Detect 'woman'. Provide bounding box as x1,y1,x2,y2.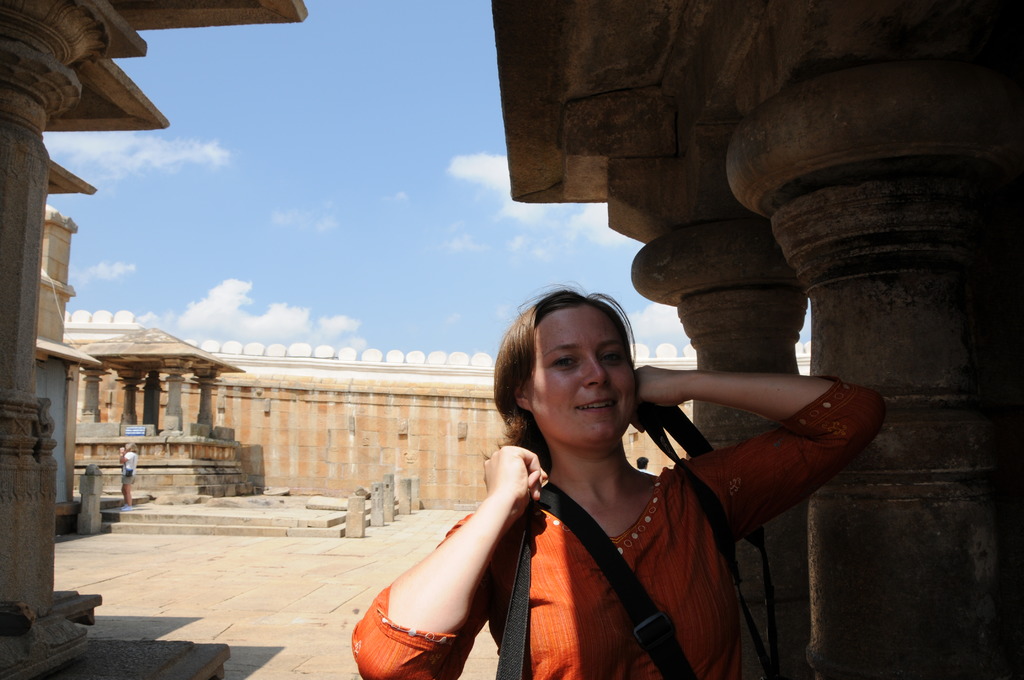
456,278,836,663.
